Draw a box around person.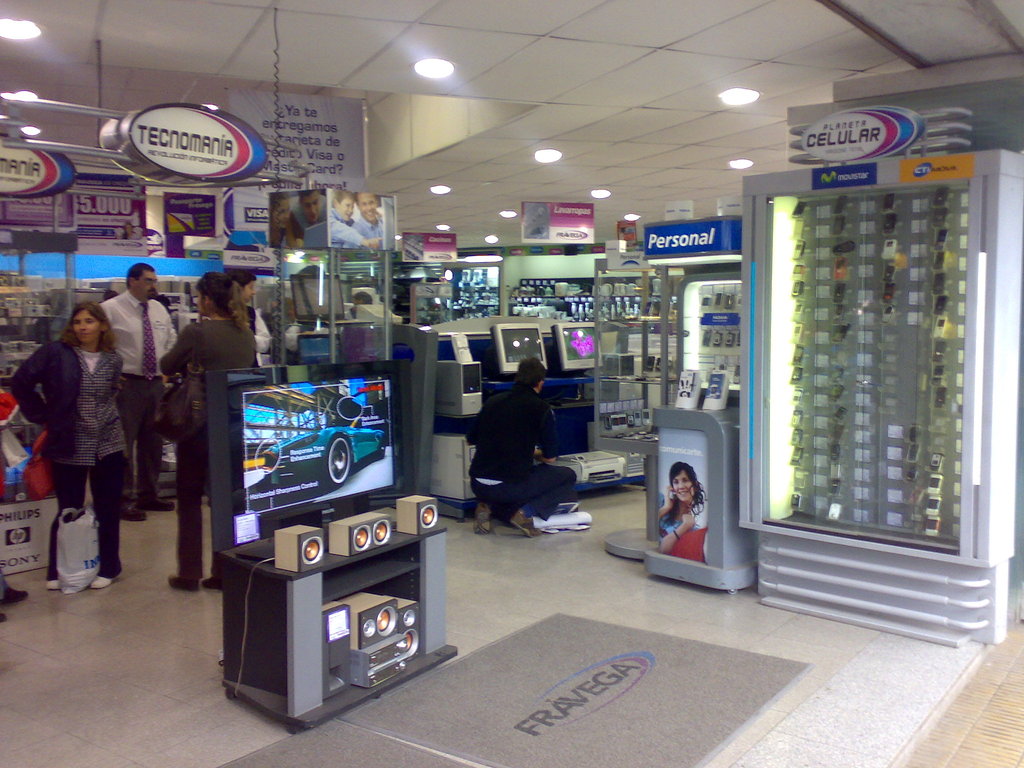
[left=663, top=467, right=713, bottom=573].
